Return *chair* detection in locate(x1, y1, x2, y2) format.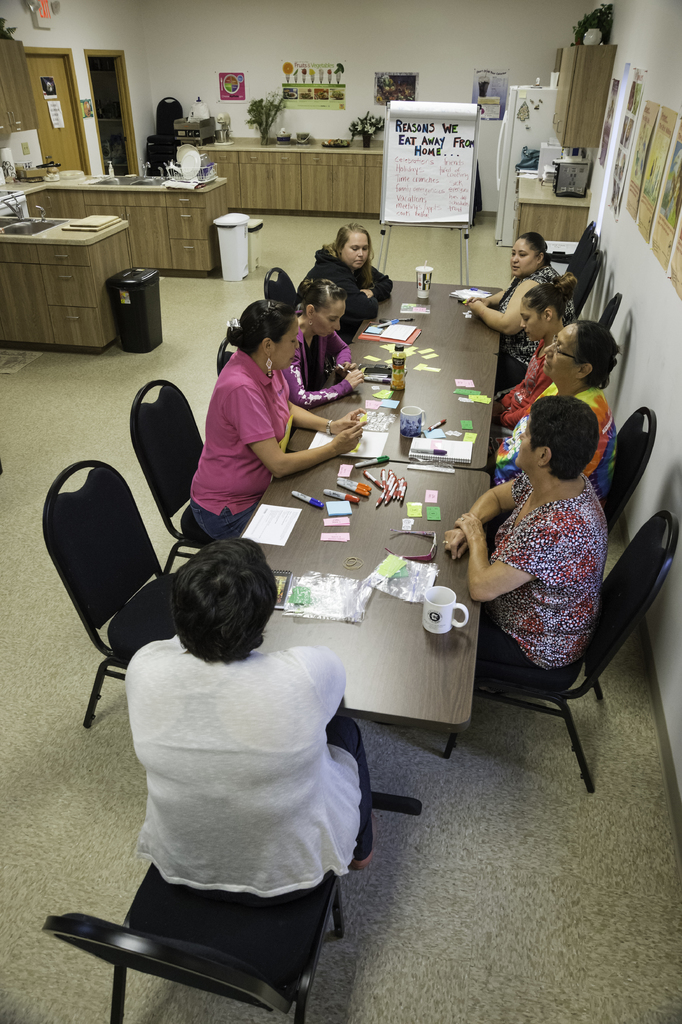
locate(561, 218, 594, 284).
